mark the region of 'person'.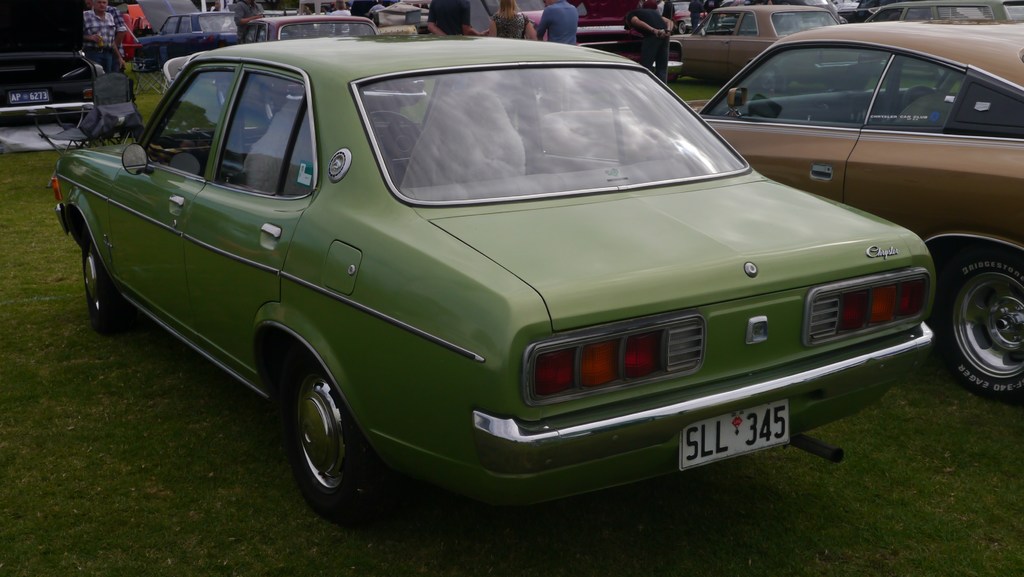
Region: [left=428, top=0, right=485, bottom=35].
